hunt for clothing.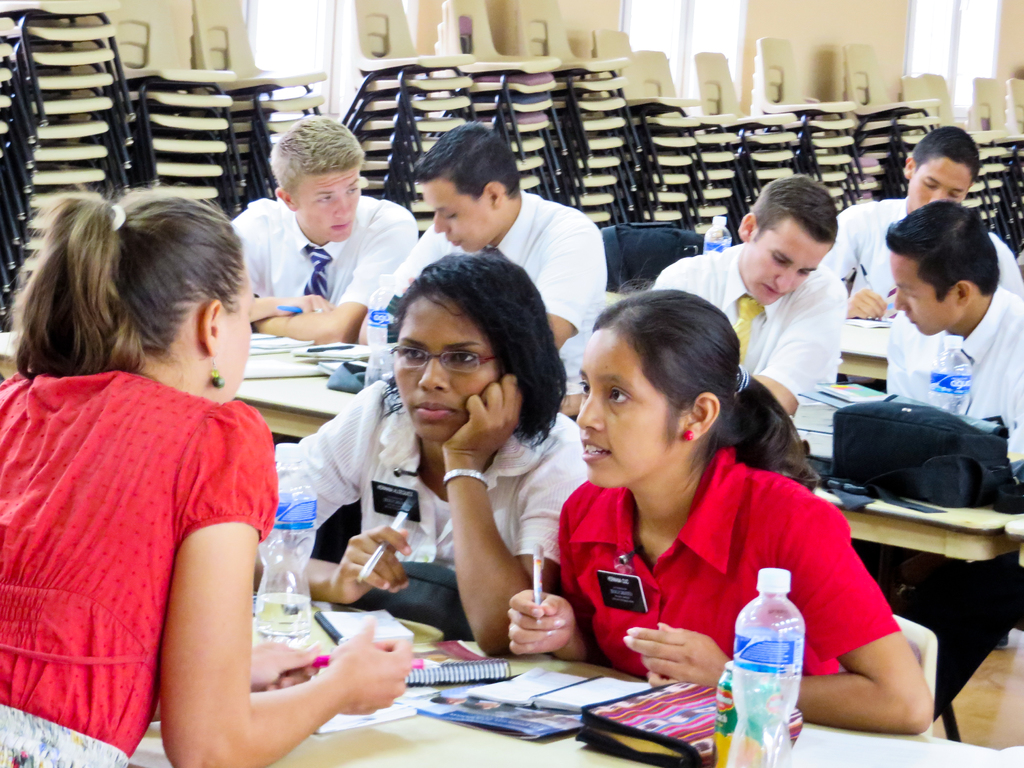
Hunted down at (665, 237, 836, 419).
